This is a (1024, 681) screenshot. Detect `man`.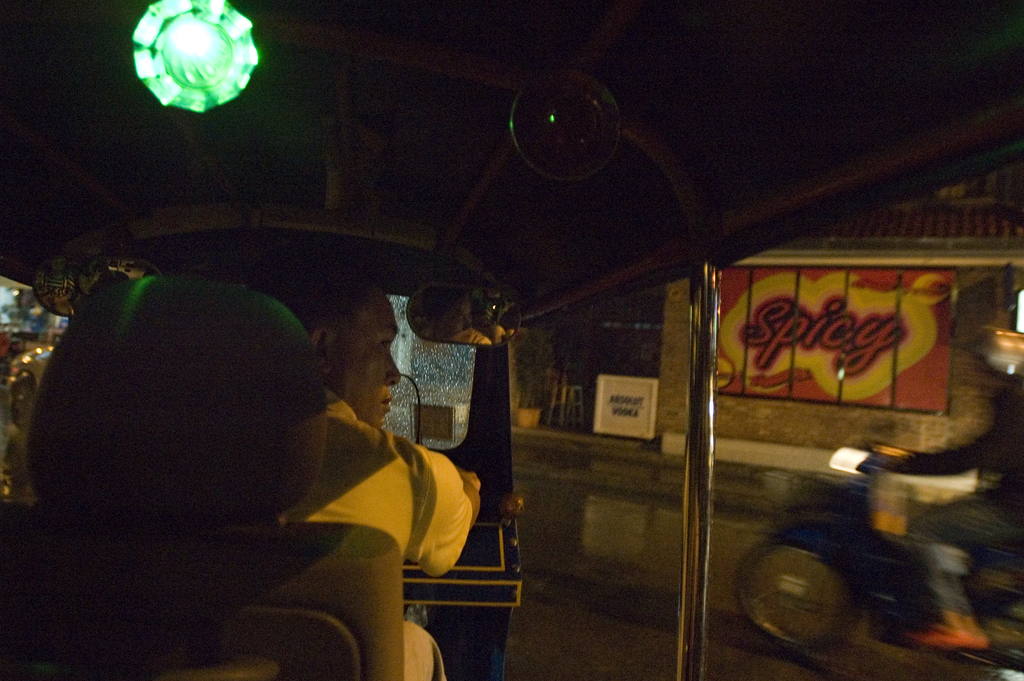
select_region(867, 326, 1023, 650).
